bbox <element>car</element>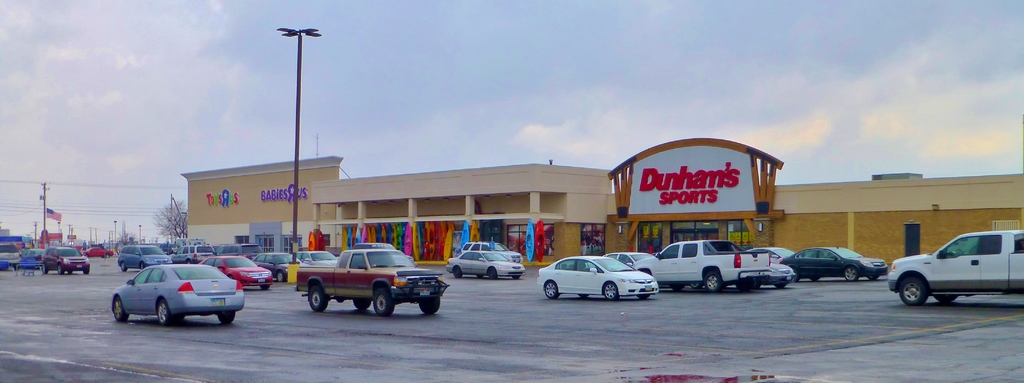
(882,225,1023,316)
